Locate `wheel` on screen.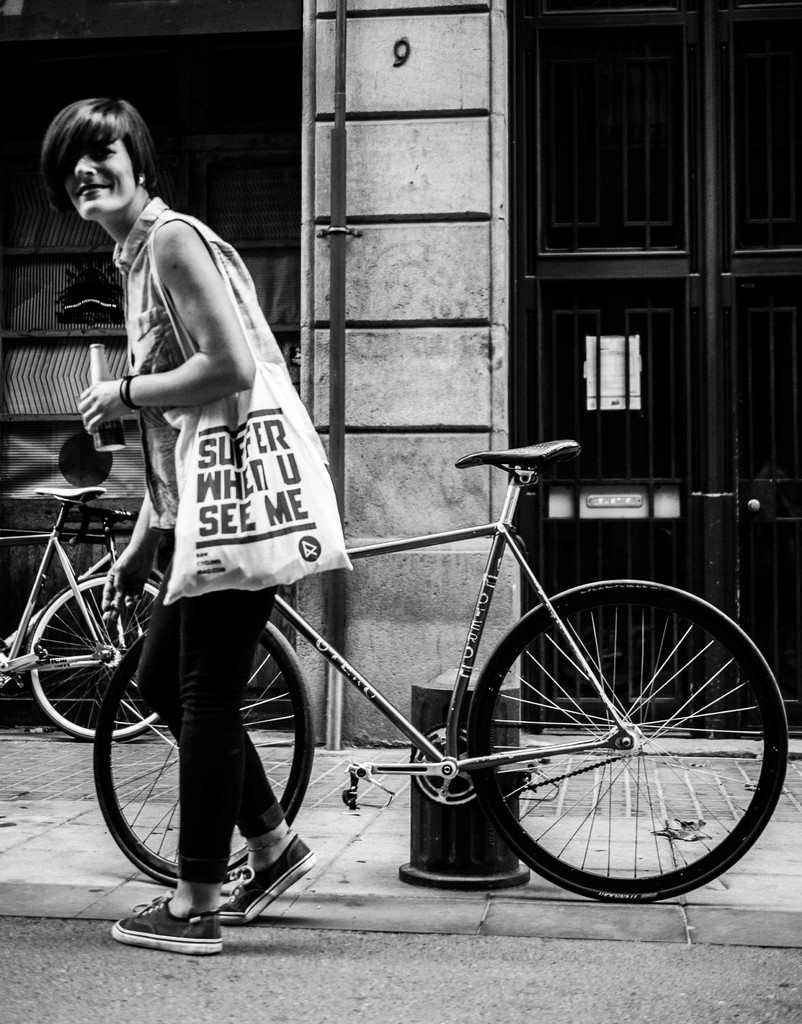
On screen at left=94, top=602, right=310, bottom=893.
